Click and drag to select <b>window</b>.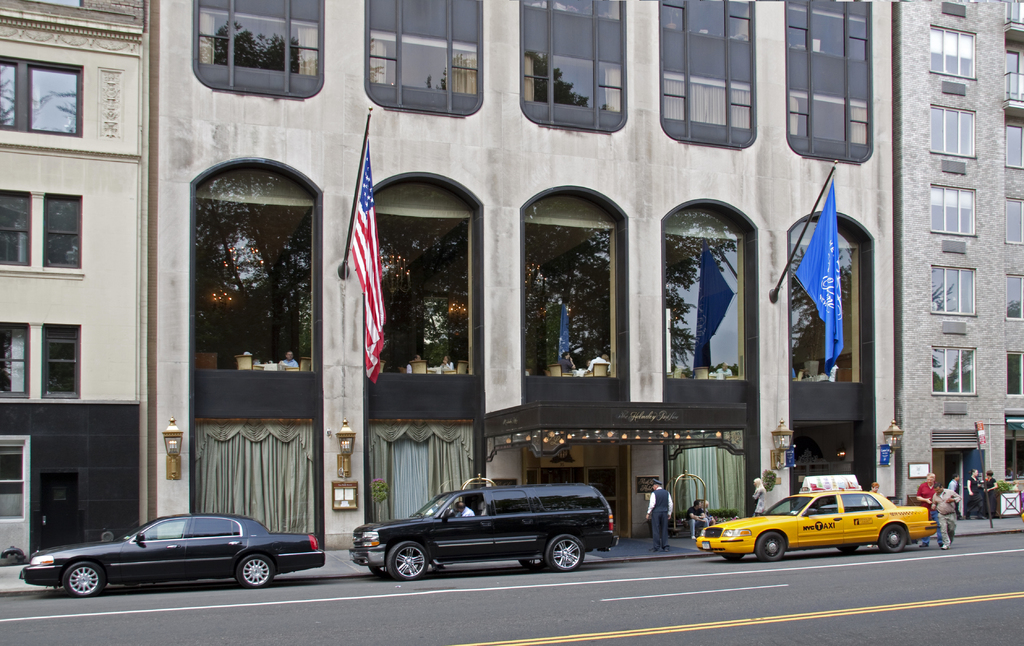
Selection: bbox=(929, 183, 978, 233).
